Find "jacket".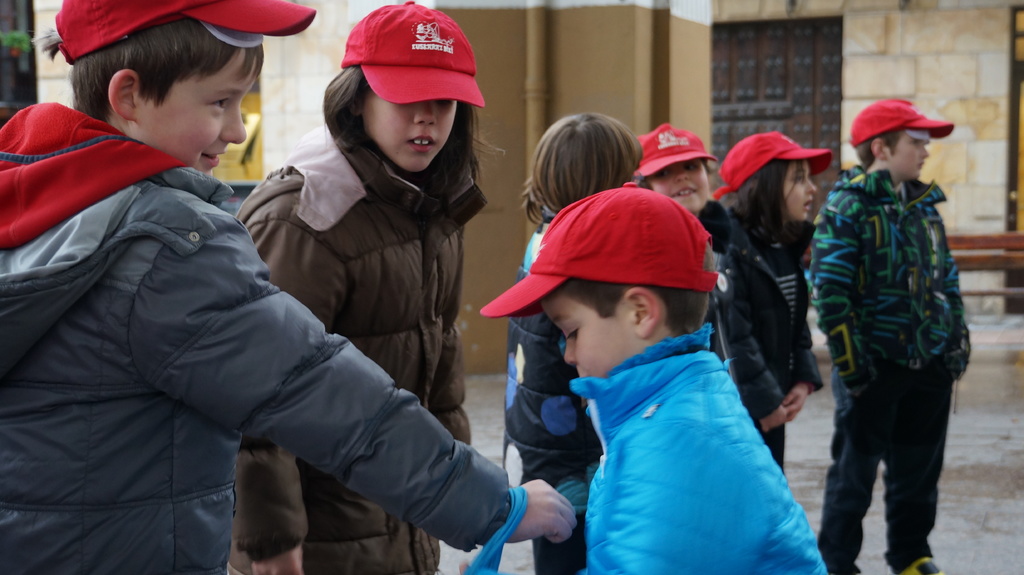
717,200,815,423.
